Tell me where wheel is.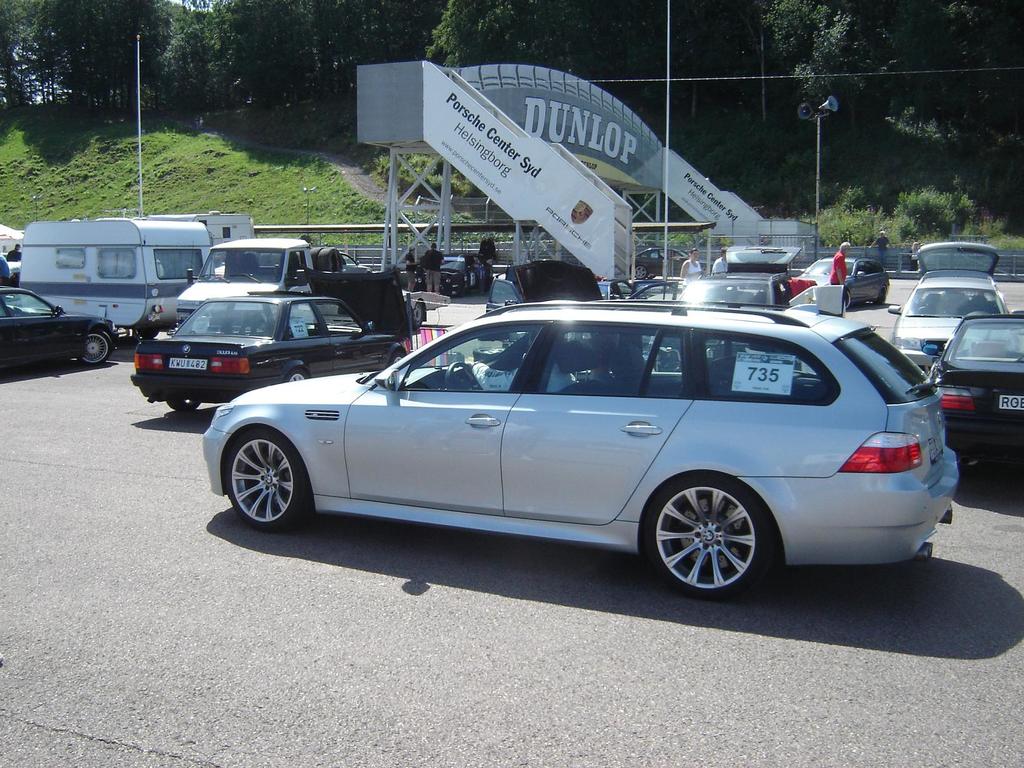
wheel is at rect(412, 301, 428, 333).
